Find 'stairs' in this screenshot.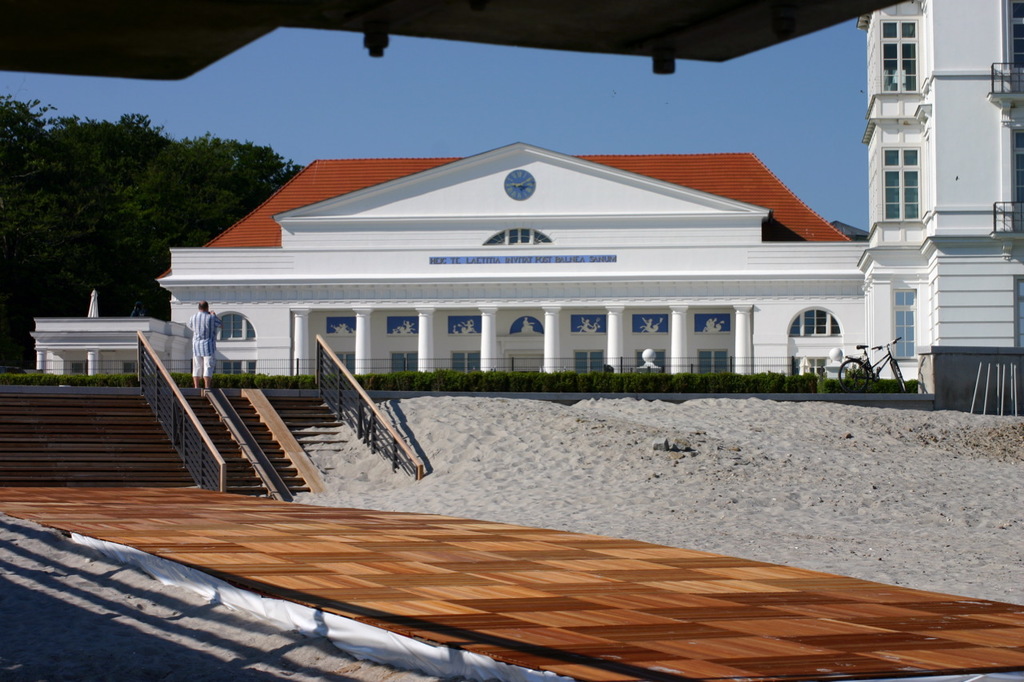
The bounding box for 'stairs' is left=141, top=394, right=306, bottom=499.
